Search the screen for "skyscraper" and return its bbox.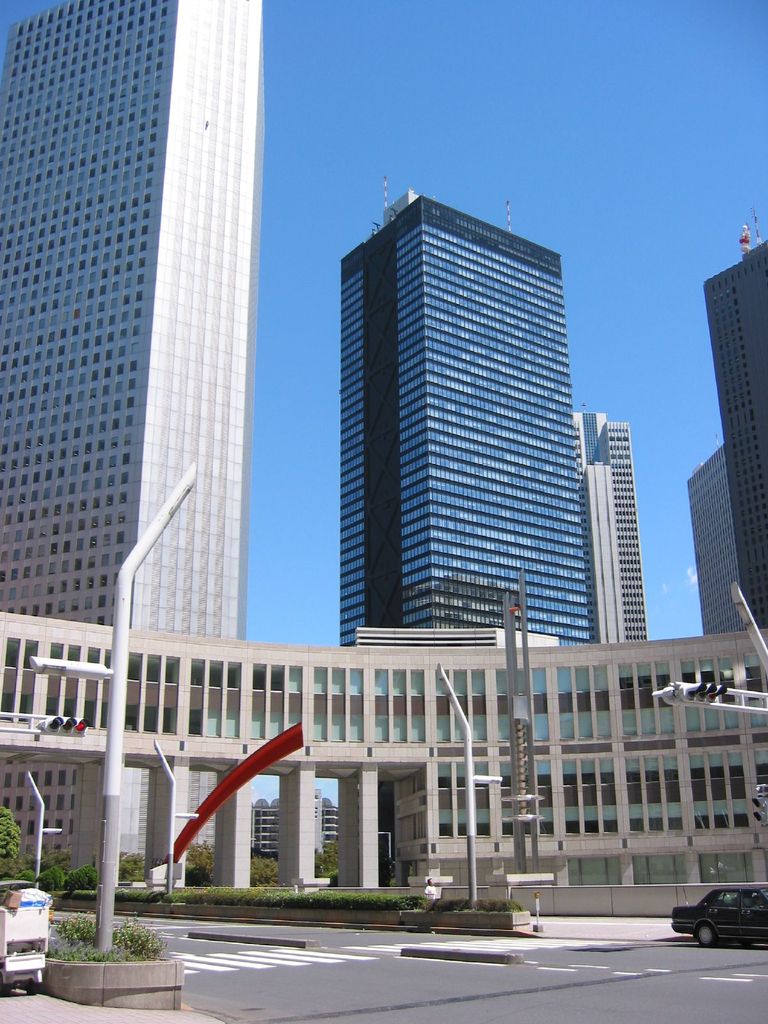
Found: (335,173,600,649).
